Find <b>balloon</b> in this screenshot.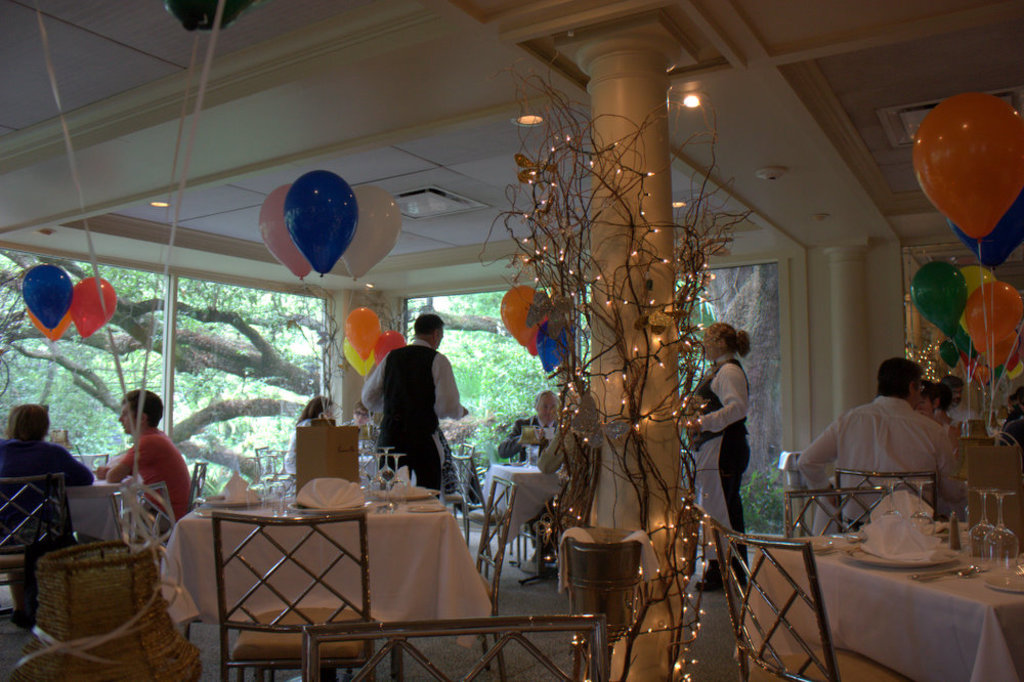
The bounding box for <b>balloon</b> is [x1=942, y1=339, x2=964, y2=369].
